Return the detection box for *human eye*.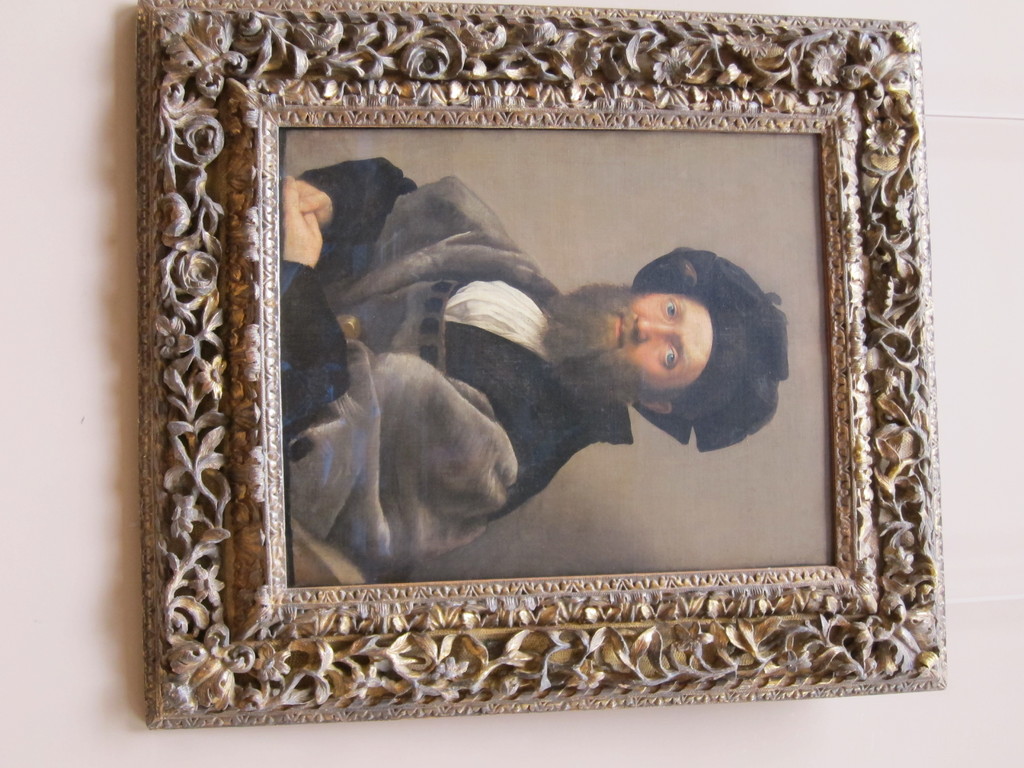
region(654, 345, 684, 373).
